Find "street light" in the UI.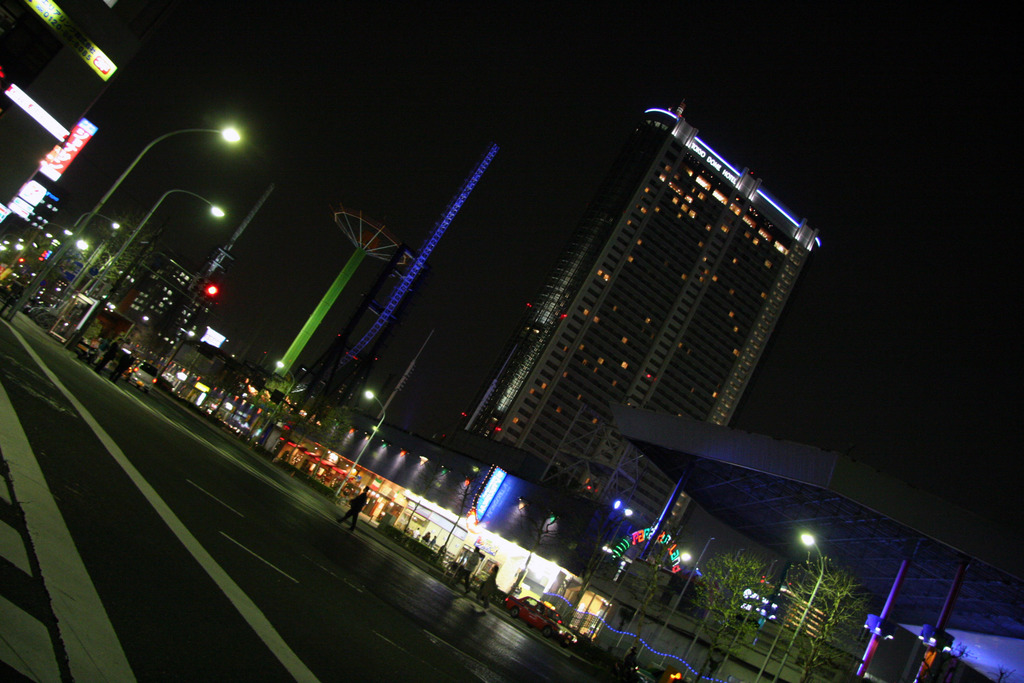
UI element at left=336, top=385, right=391, bottom=502.
